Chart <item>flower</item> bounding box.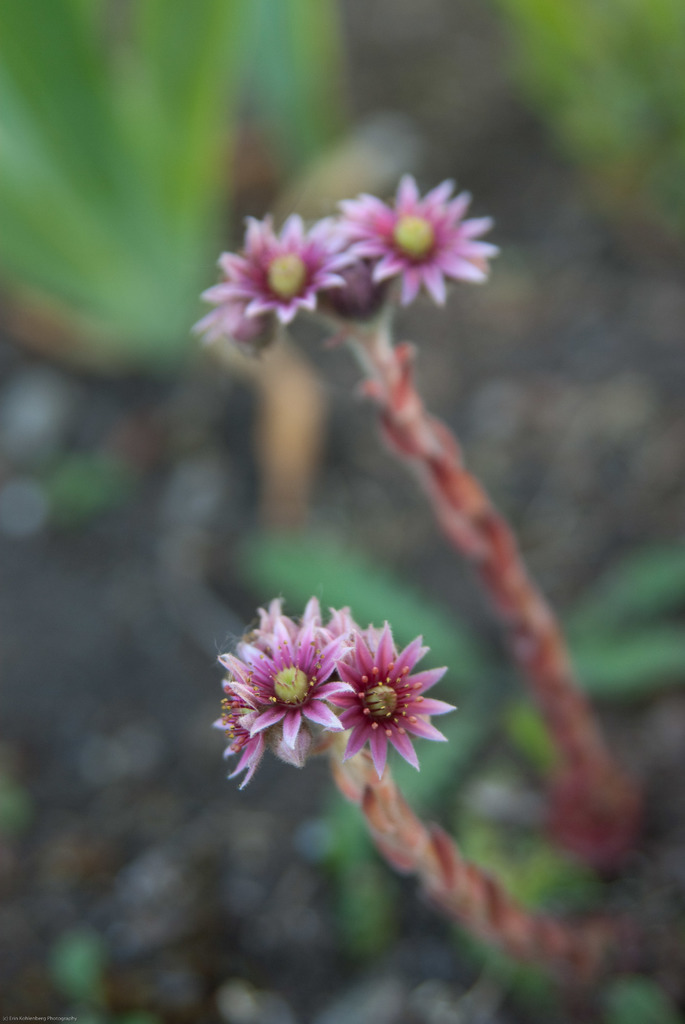
Charted: 175 209 359 323.
